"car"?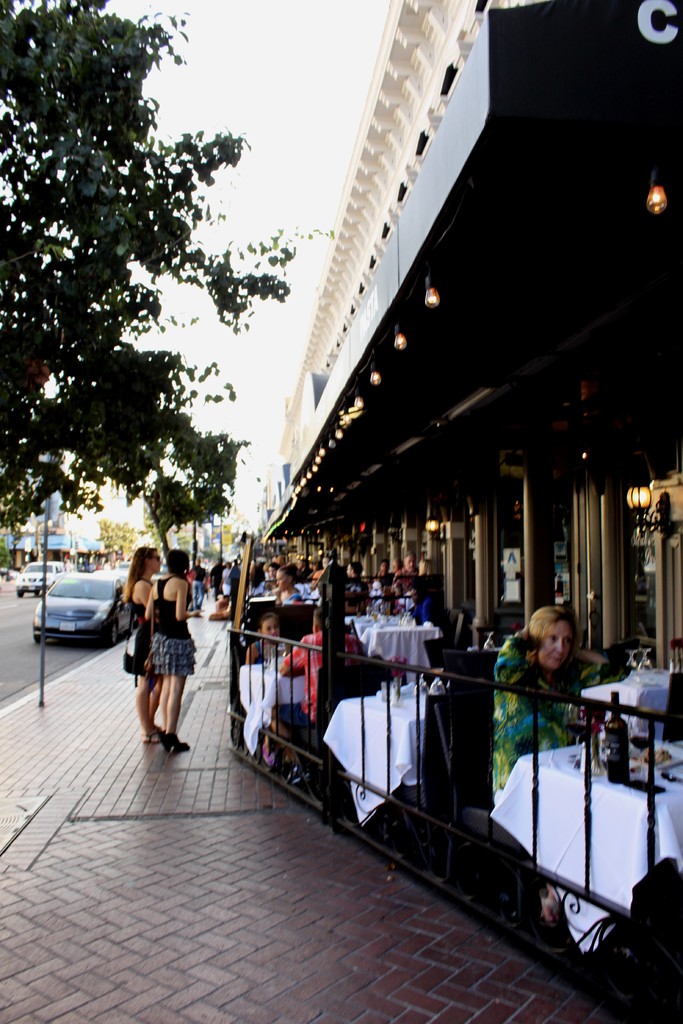
BBox(119, 560, 133, 568)
